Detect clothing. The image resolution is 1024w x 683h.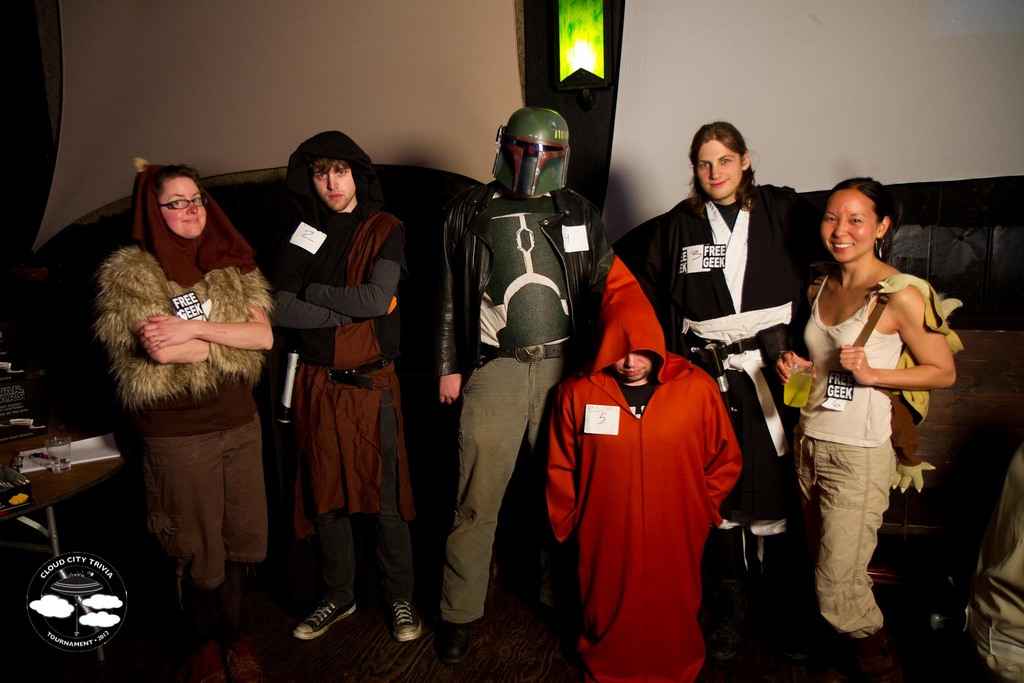
<region>790, 272, 897, 636</region>.
